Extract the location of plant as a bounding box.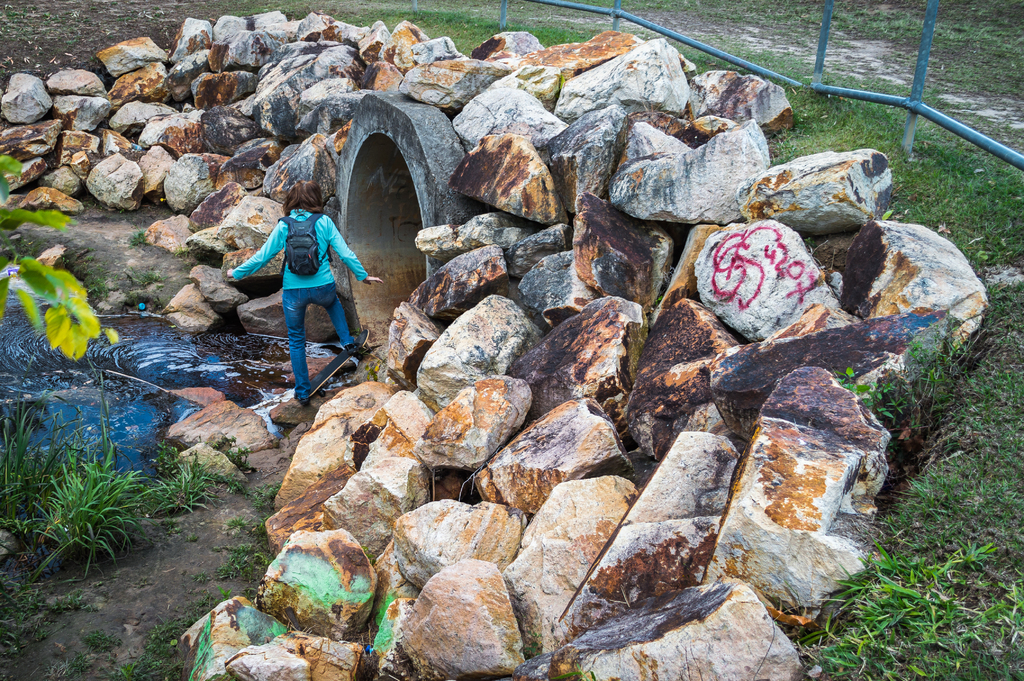
[522, 637, 541, 658].
